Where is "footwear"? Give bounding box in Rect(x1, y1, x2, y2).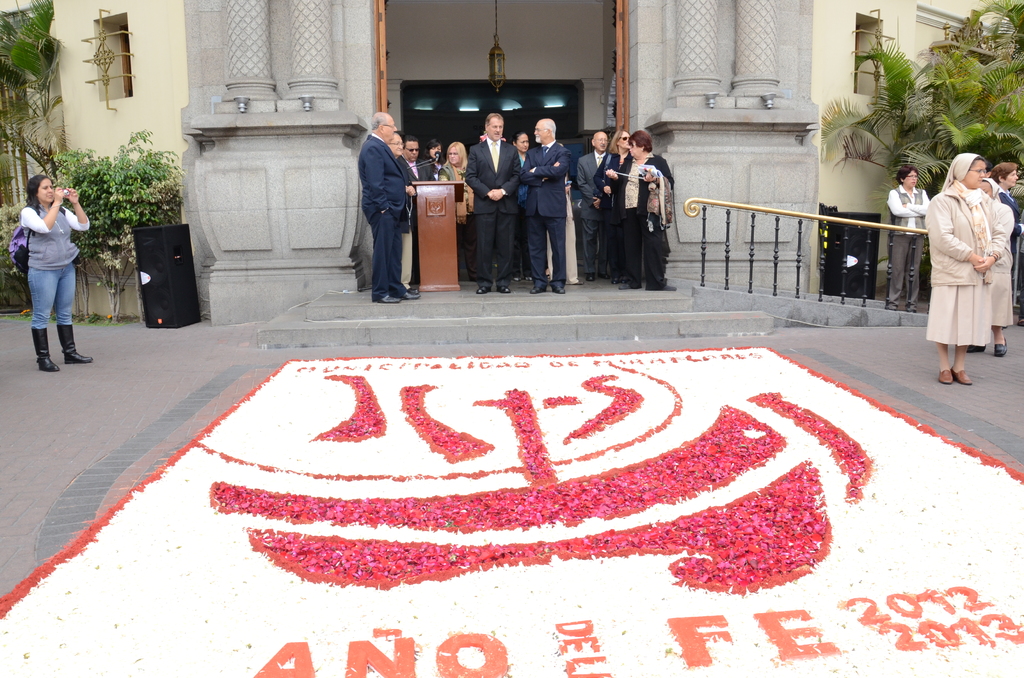
Rect(531, 286, 543, 295).
